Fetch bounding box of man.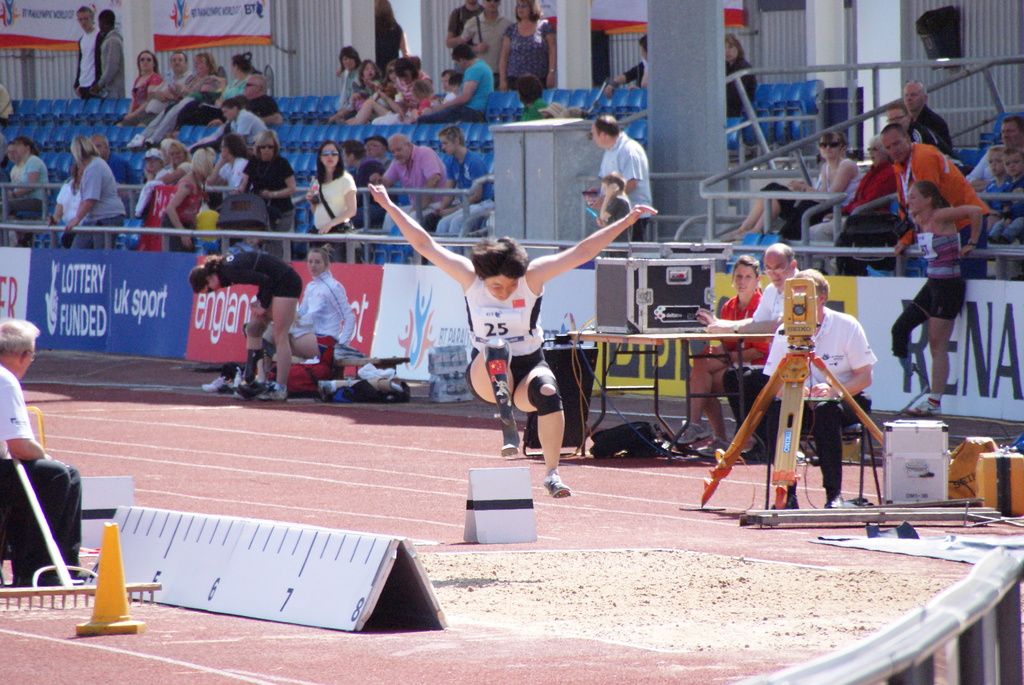
Bbox: <bbox>416, 40, 495, 125</bbox>.
